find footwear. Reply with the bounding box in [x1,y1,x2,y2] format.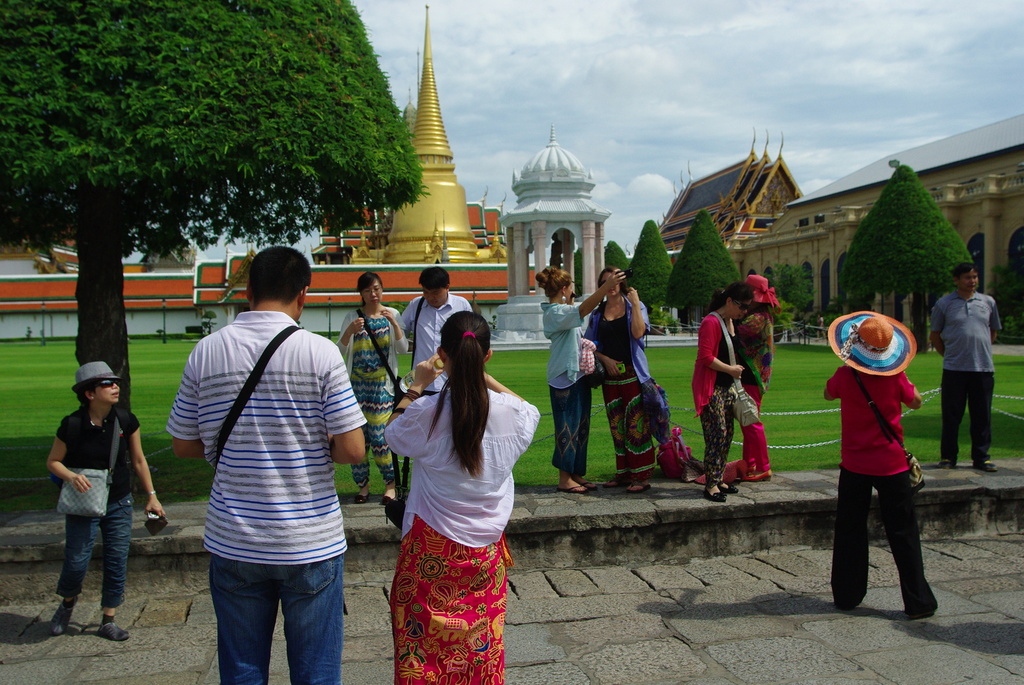
[705,478,741,500].
